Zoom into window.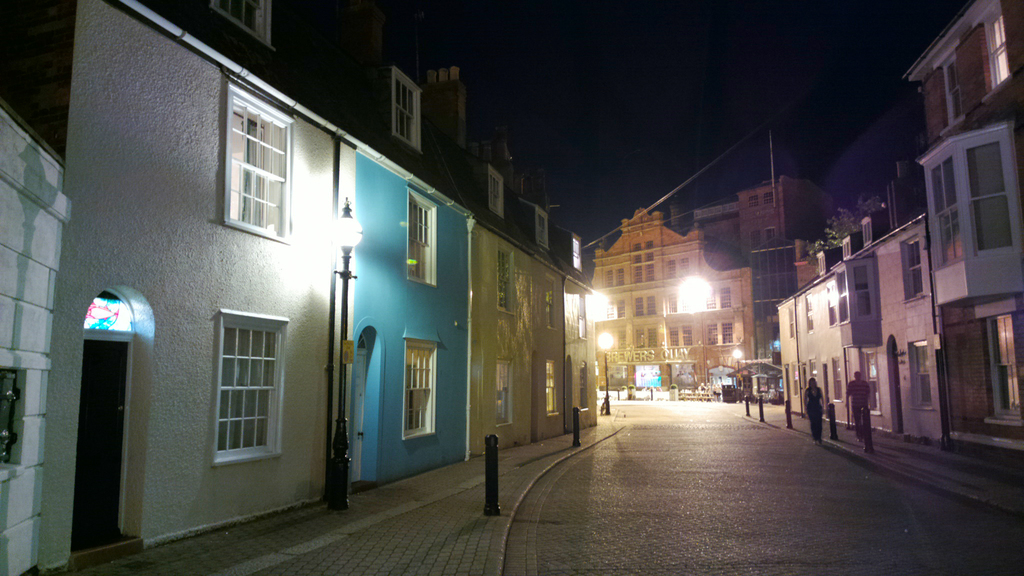
Zoom target: <region>646, 264, 658, 280</region>.
